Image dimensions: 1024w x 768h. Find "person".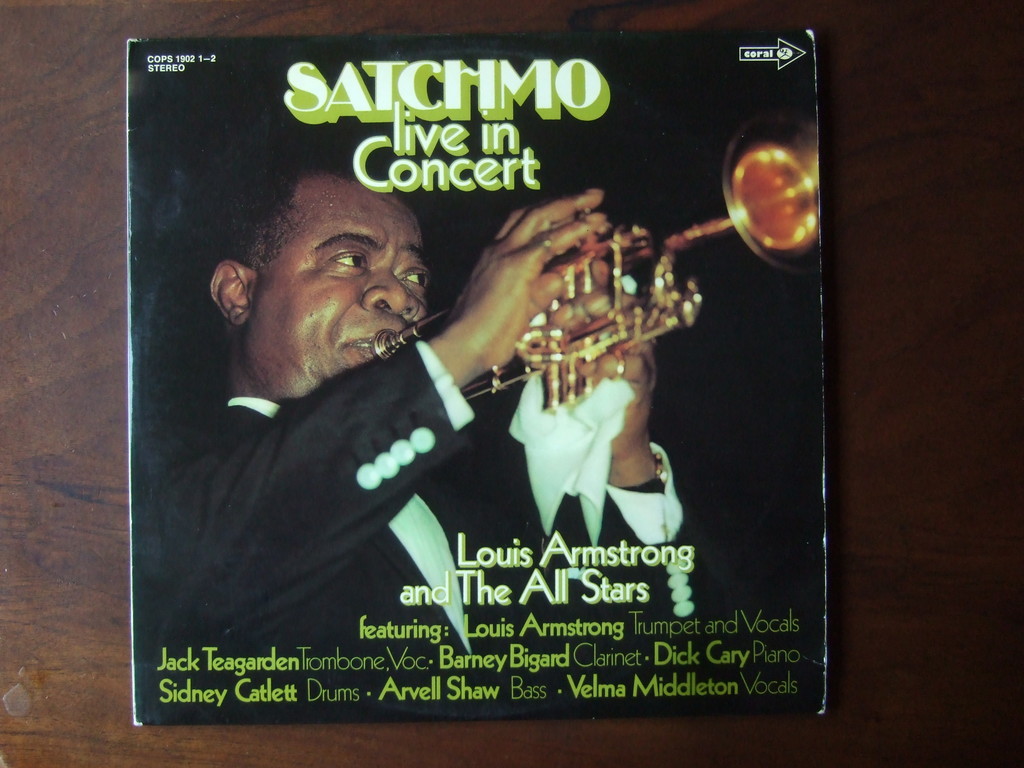
[233,117,724,670].
